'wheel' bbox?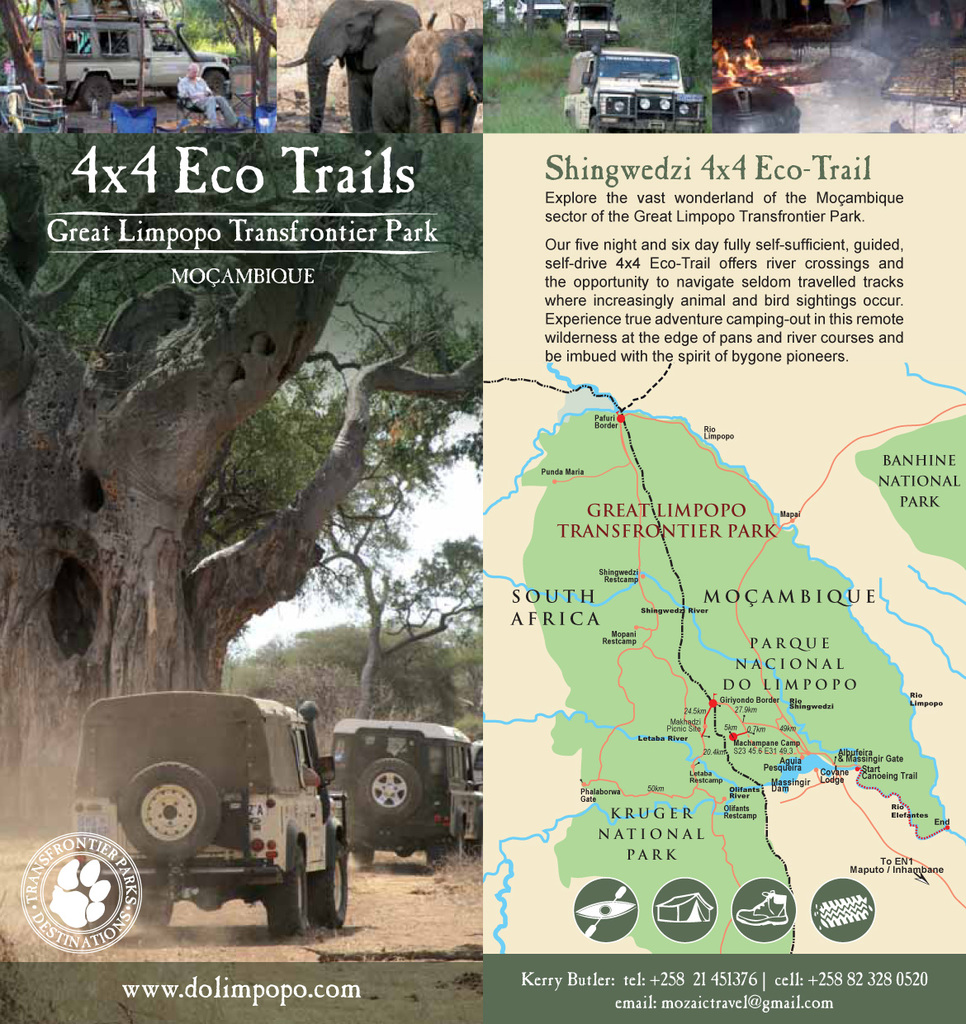
<region>204, 71, 230, 110</region>
